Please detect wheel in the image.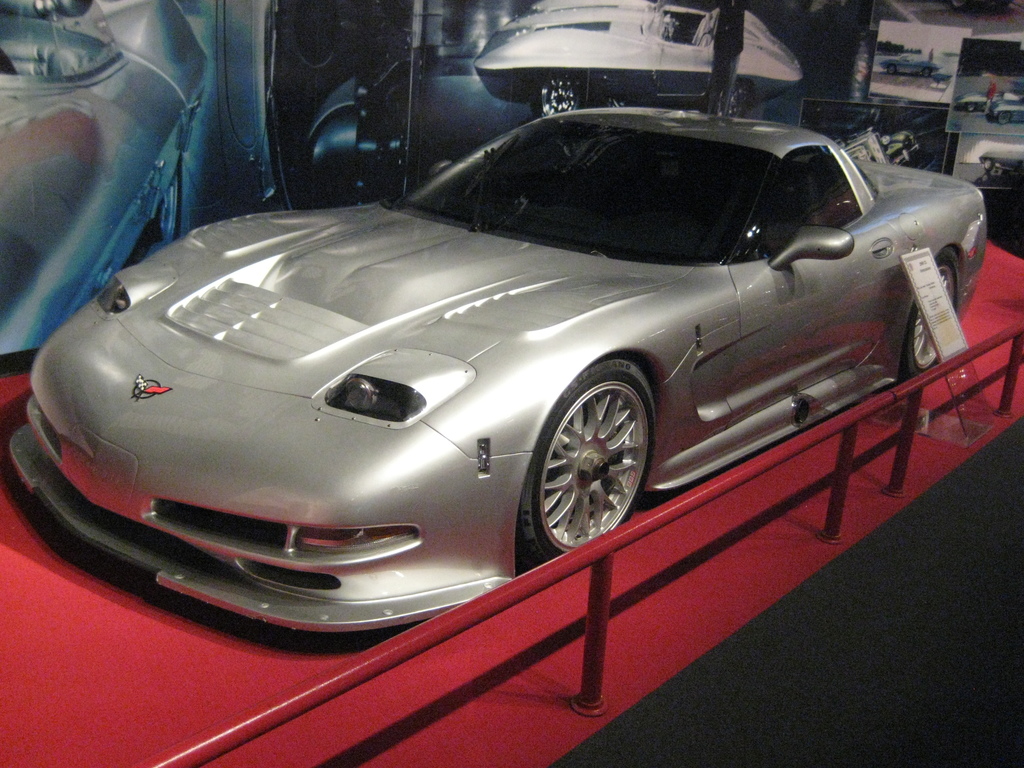
x1=714, y1=78, x2=748, y2=118.
